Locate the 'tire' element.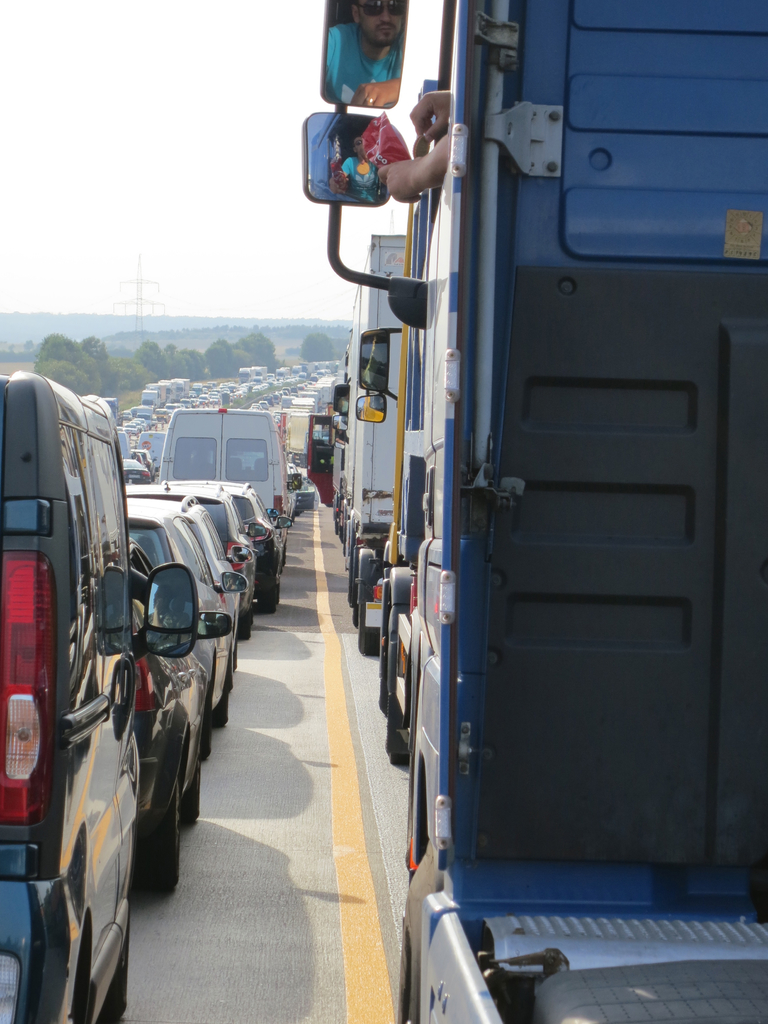
Element bbox: (left=291, top=511, right=291, bottom=521).
